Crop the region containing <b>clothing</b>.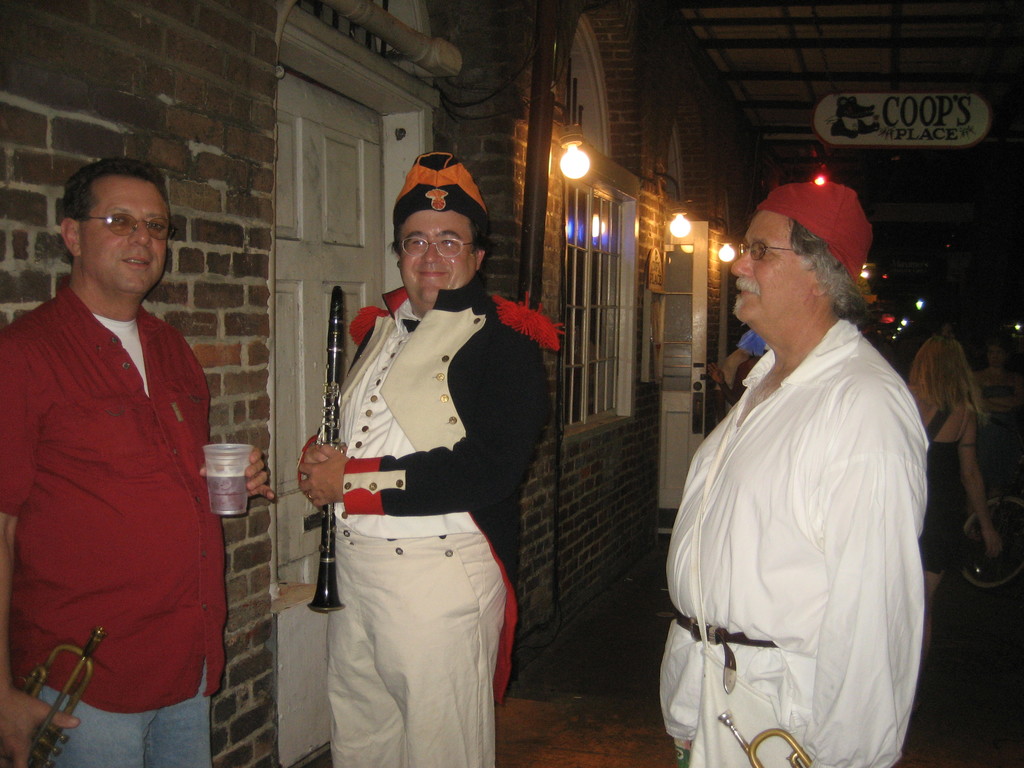
Crop region: BBox(296, 272, 573, 767).
